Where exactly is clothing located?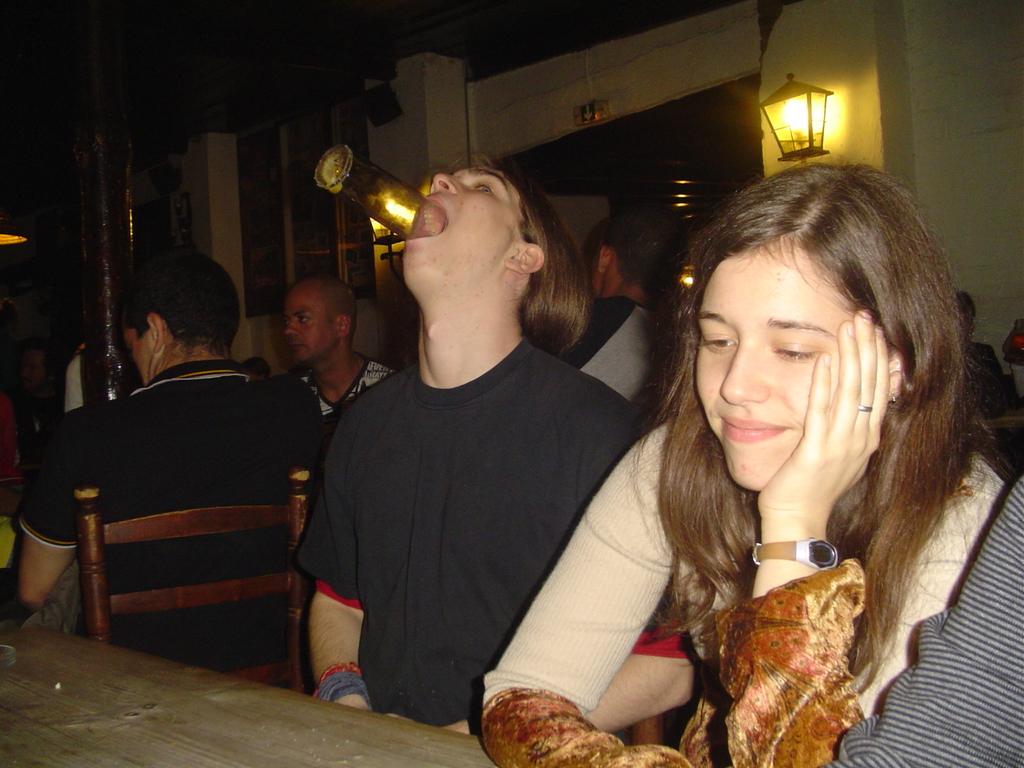
Its bounding box is left=479, top=402, right=1009, bottom=767.
